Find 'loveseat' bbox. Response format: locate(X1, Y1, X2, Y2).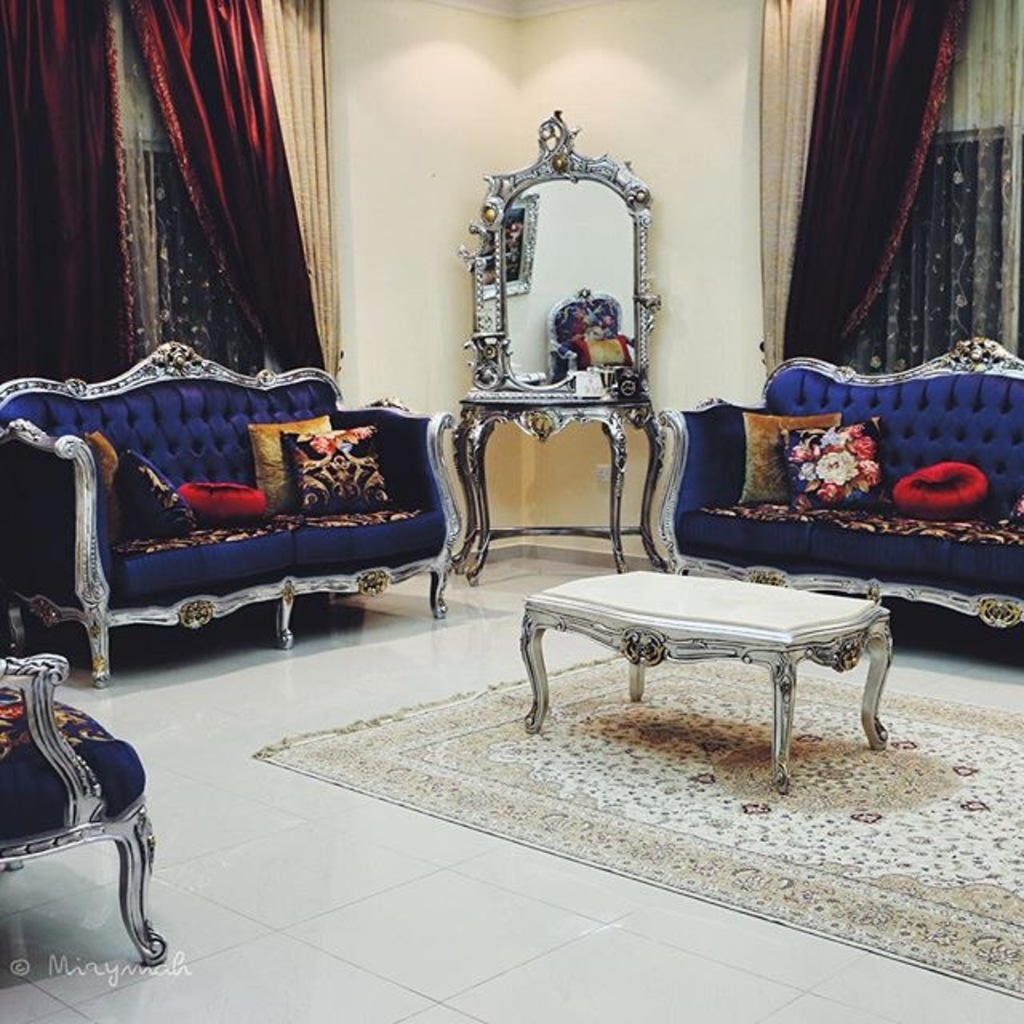
locate(0, 338, 464, 691).
